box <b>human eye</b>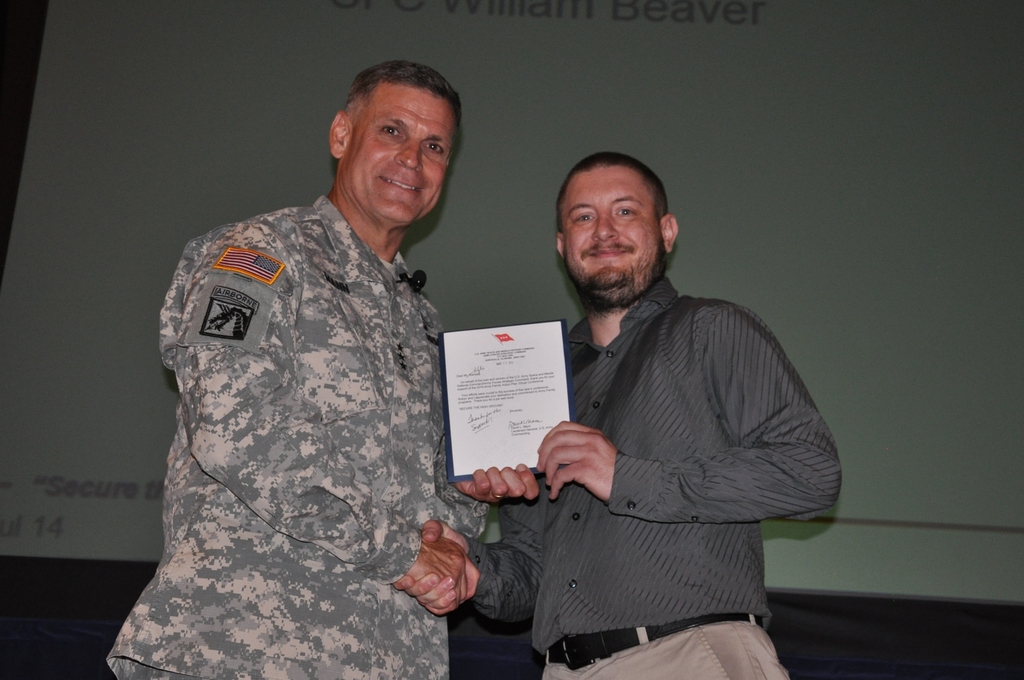
<region>380, 124, 403, 140</region>
